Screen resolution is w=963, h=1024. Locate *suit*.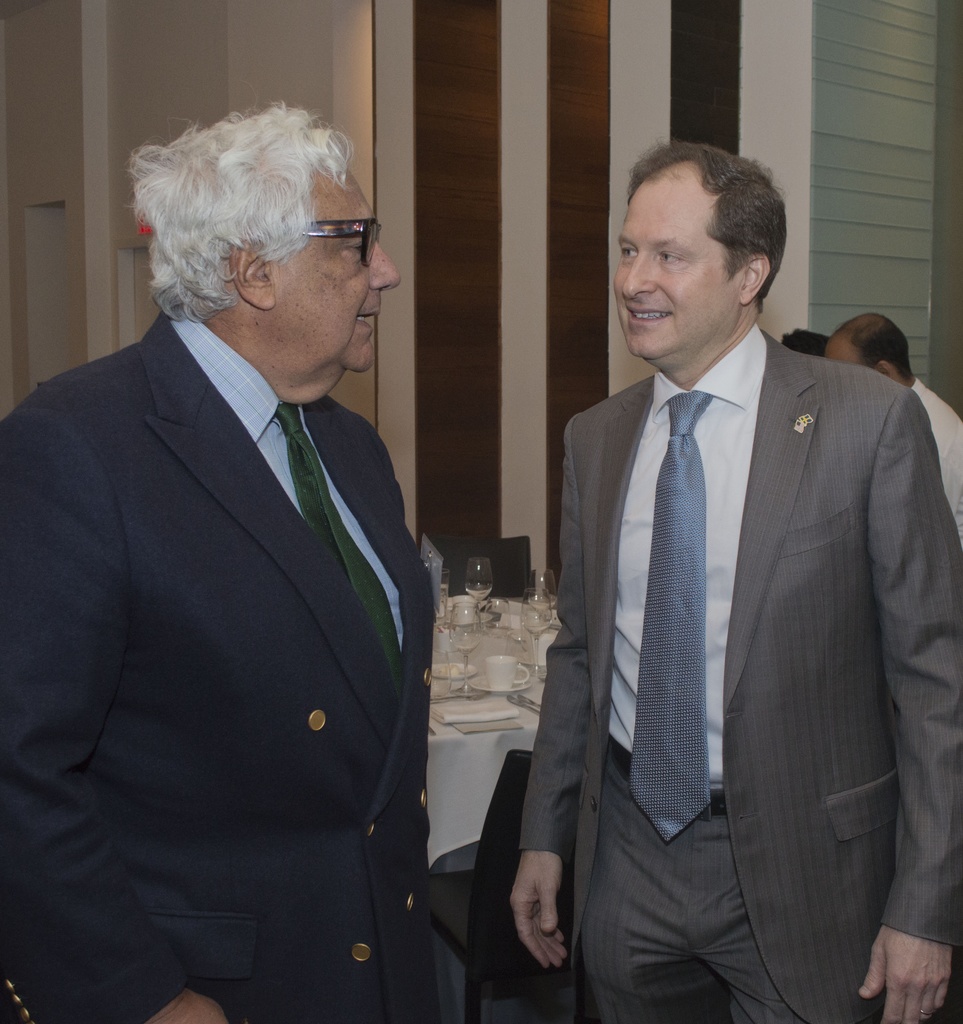
[x1=1, y1=307, x2=442, y2=1023].
